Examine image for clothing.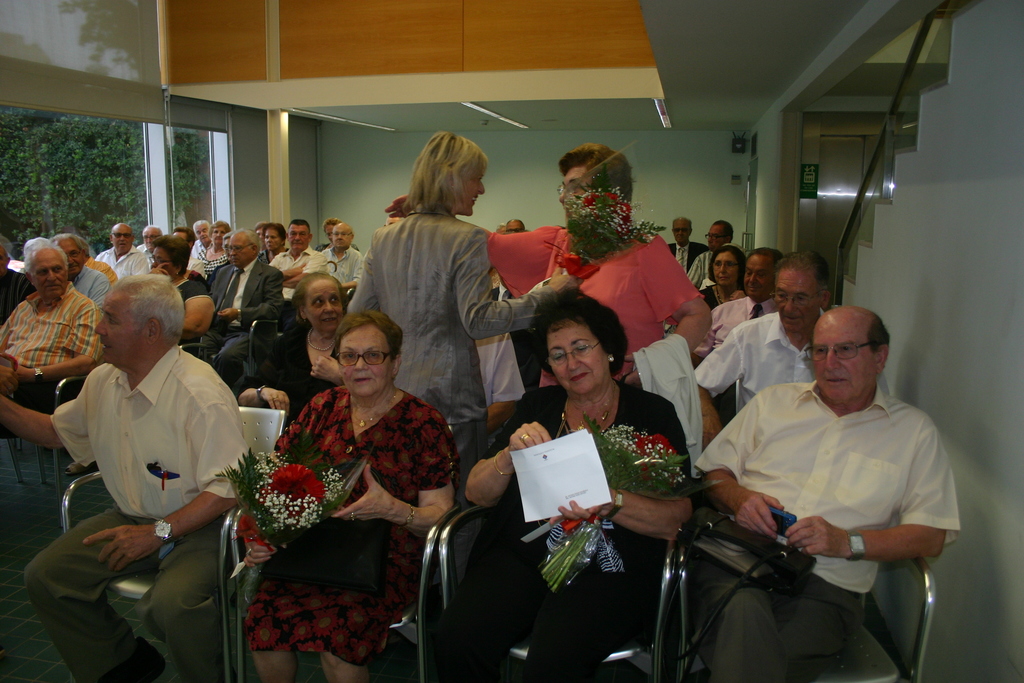
Examination result: <bbox>85, 253, 118, 288</bbox>.
